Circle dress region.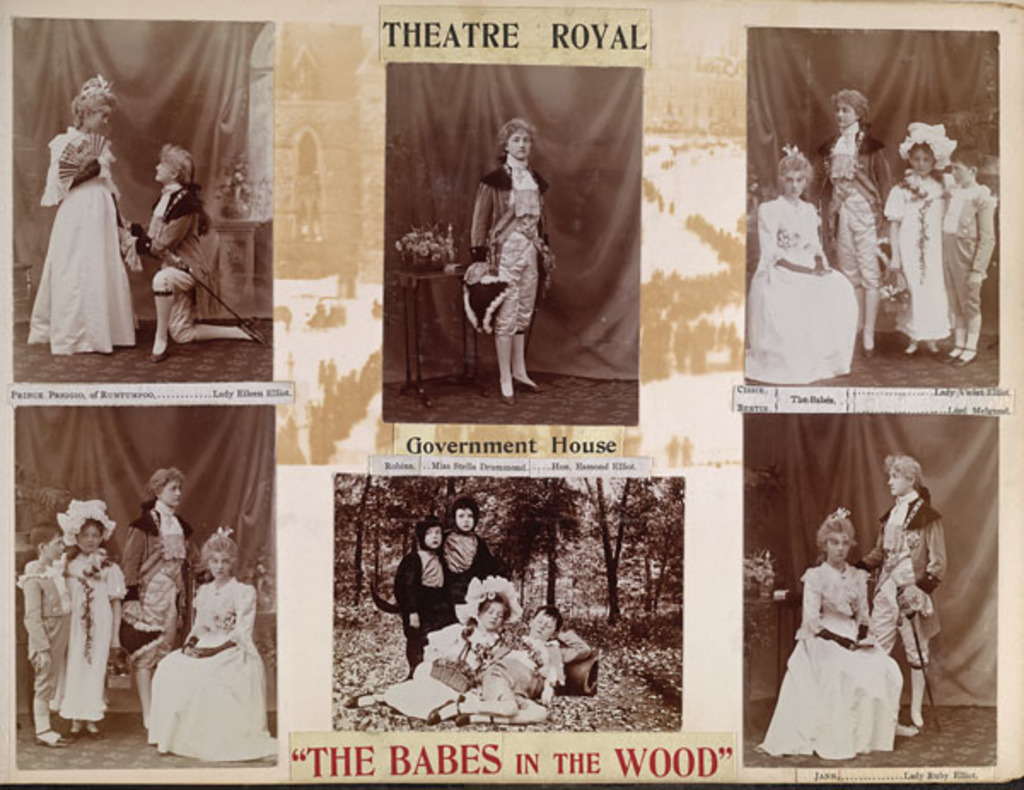
Region: Rect(775, 565, 908, 761).
